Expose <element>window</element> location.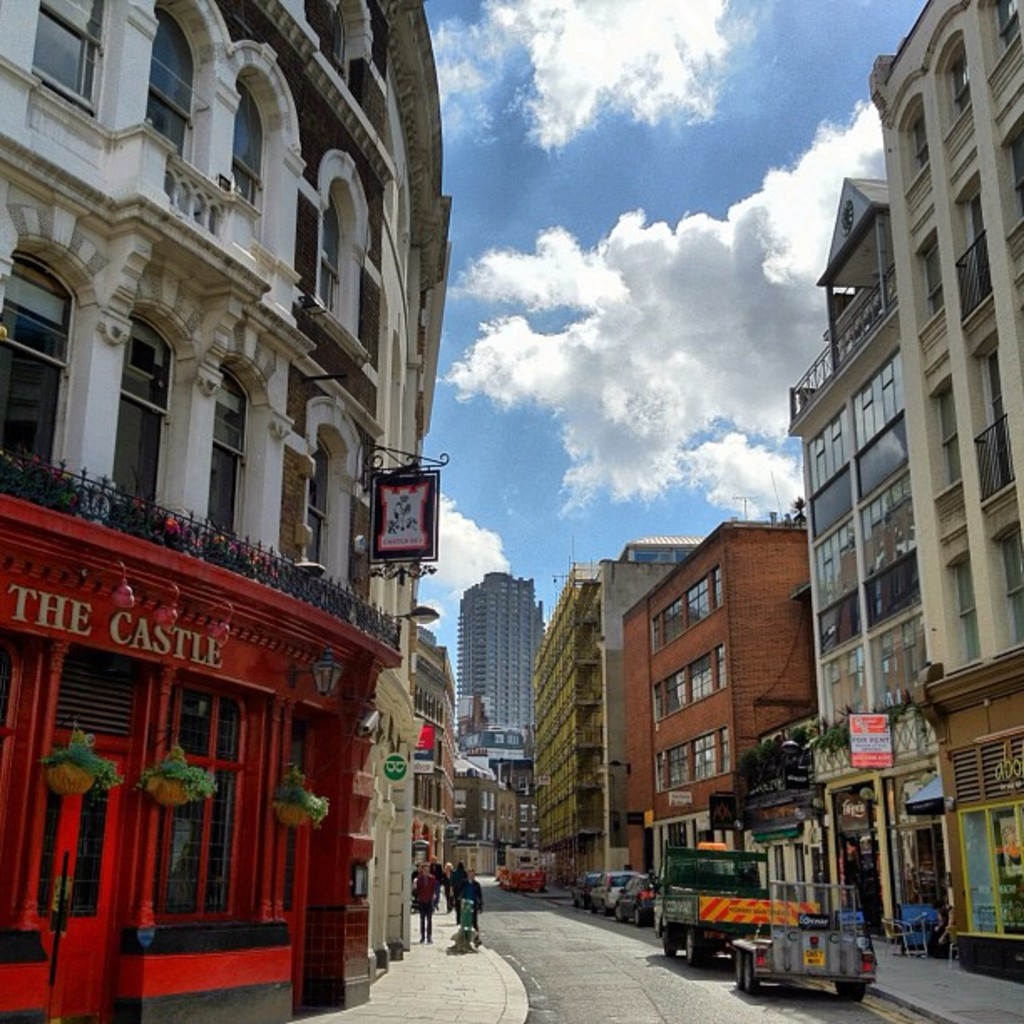
Exposed at <box>654,724,731,791</box>.
